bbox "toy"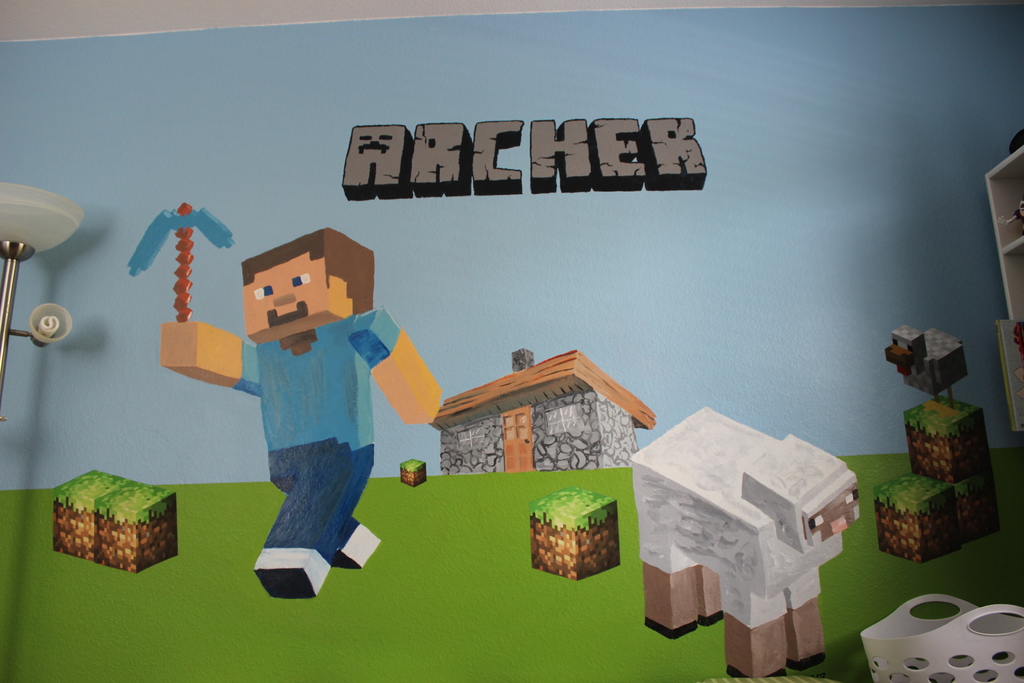
[left=977, top=130, right=1023, bottom=452]
